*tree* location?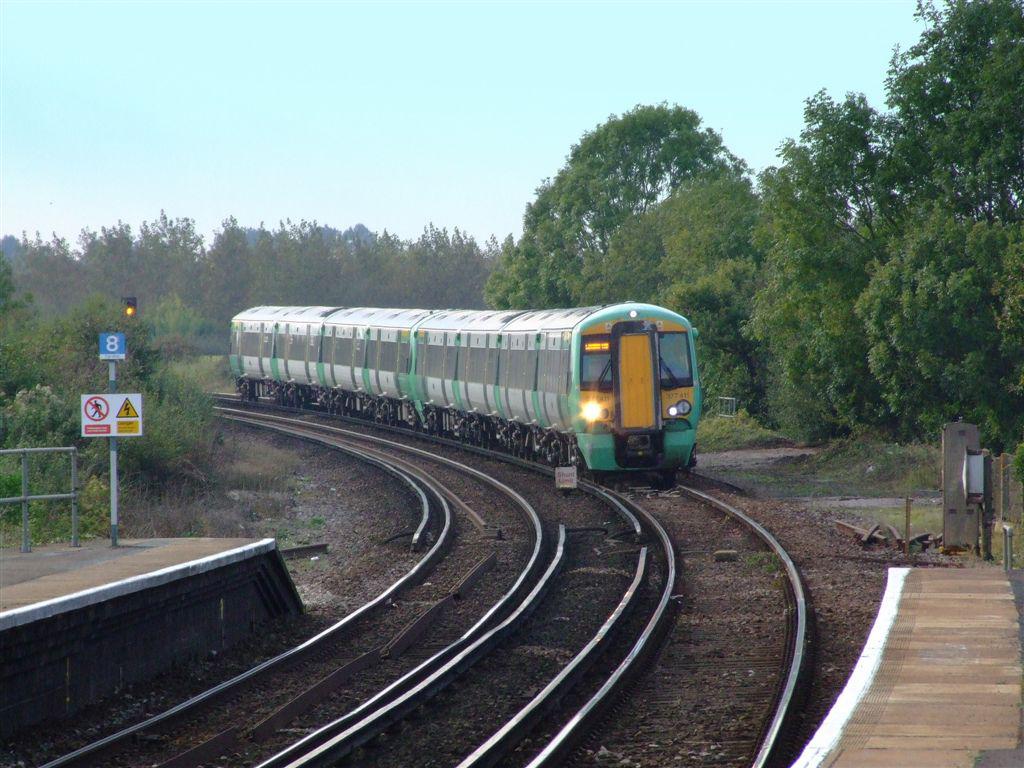
(left=731, top=158, right=868, bottom=419)
